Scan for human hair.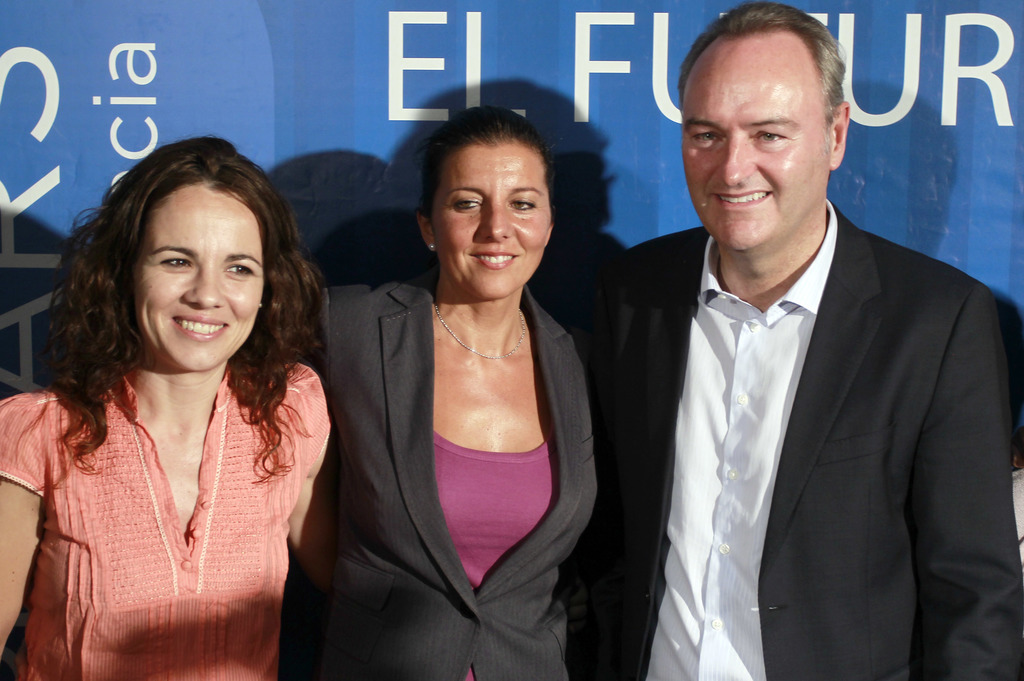
Scan result: <region>44, 134, 325, 476</region>.
